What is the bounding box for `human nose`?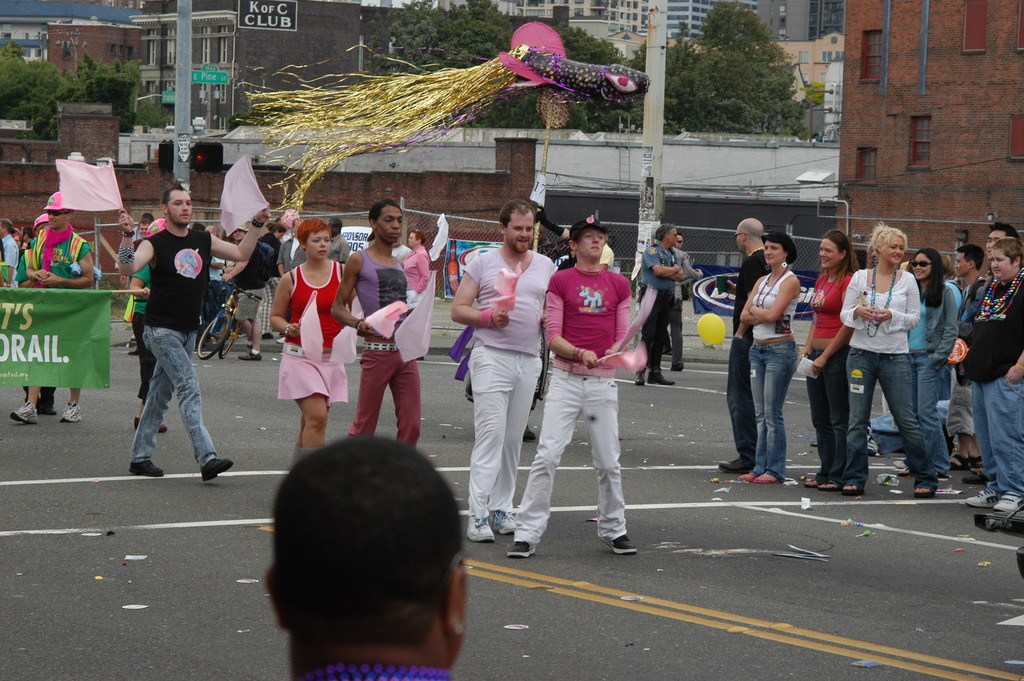
(x1=916, y1=263, x2=922, y2=270).
